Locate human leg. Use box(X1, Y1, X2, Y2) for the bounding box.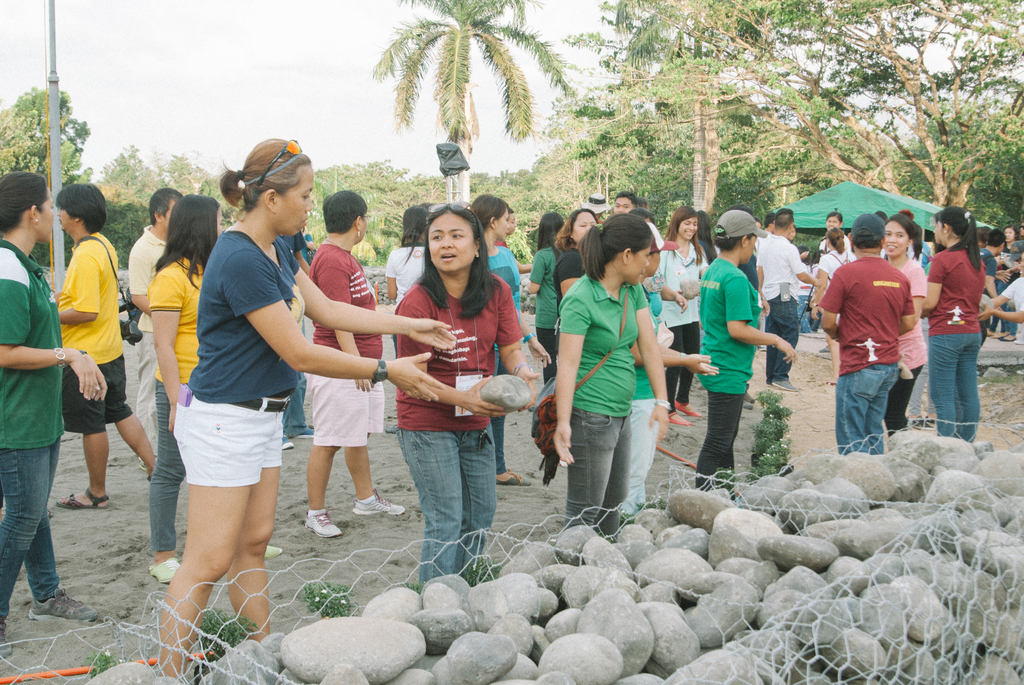
box(867, 367, 906, 440).
